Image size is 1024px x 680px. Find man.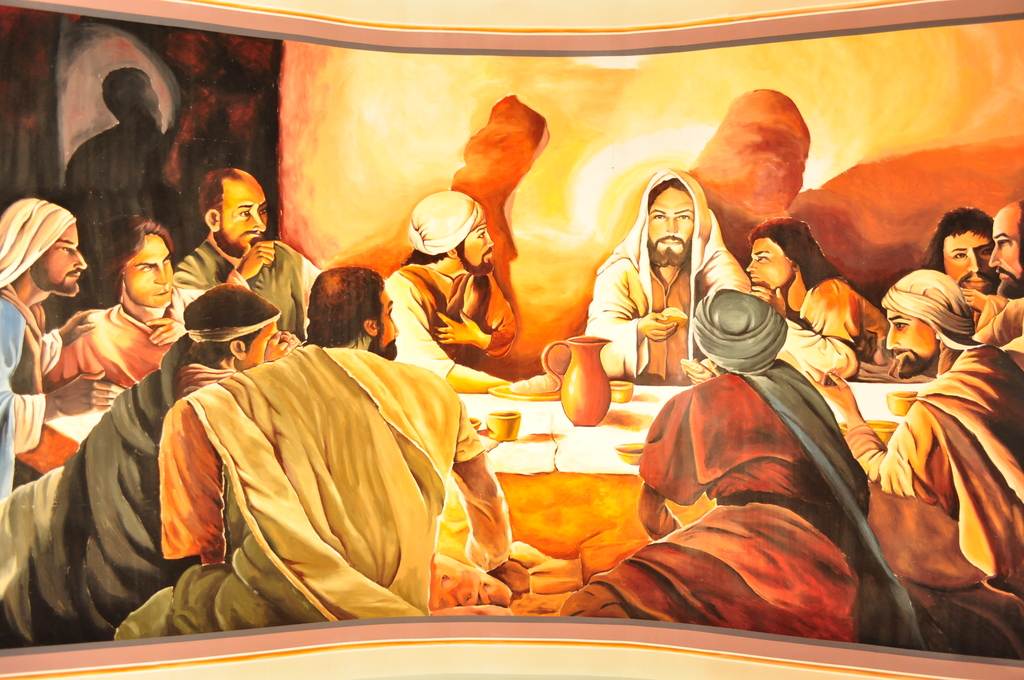
(51,215,219,403).
